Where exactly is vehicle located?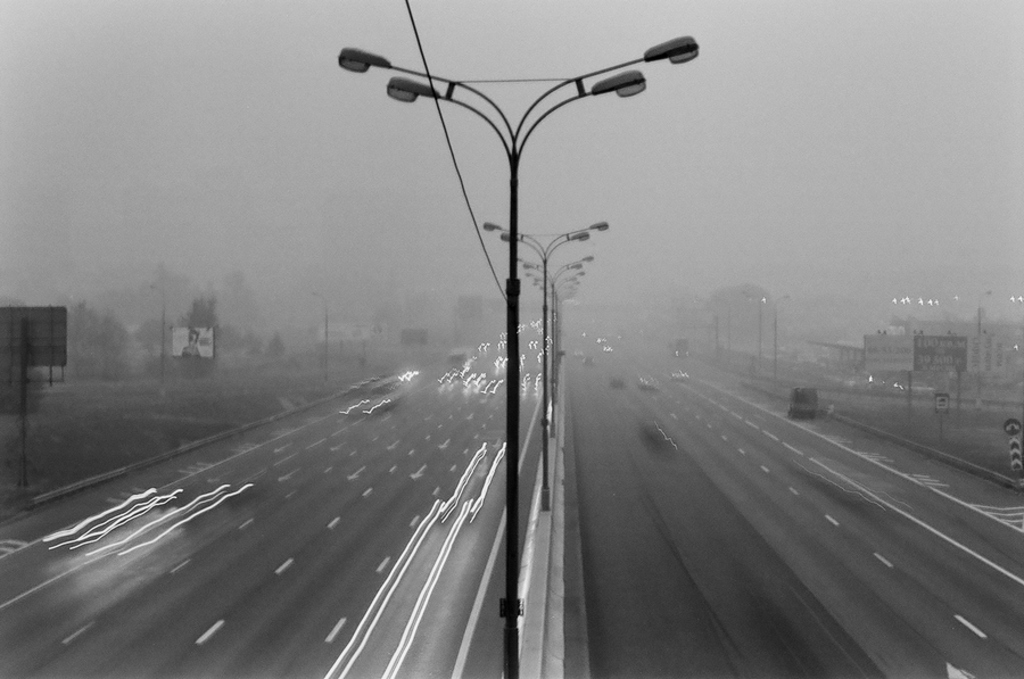
Its bounding box is x1=779 y1=386 x2=819 y2=424.
